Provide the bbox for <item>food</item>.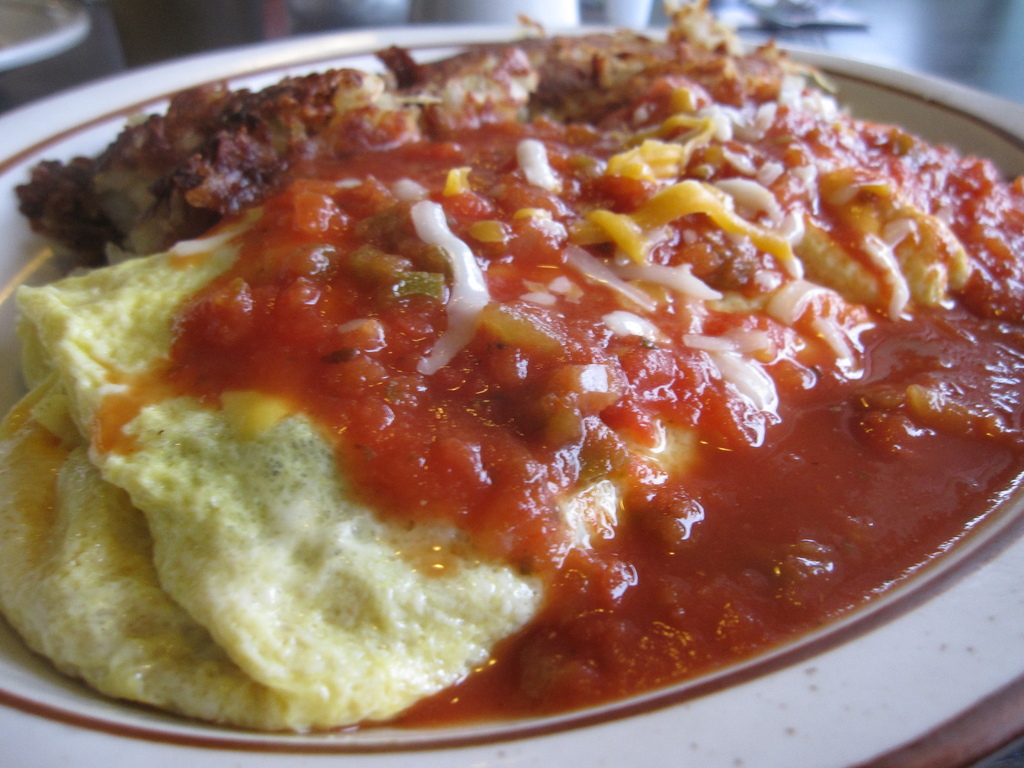
x1=9 y1=25 x2=970 y2=713.
